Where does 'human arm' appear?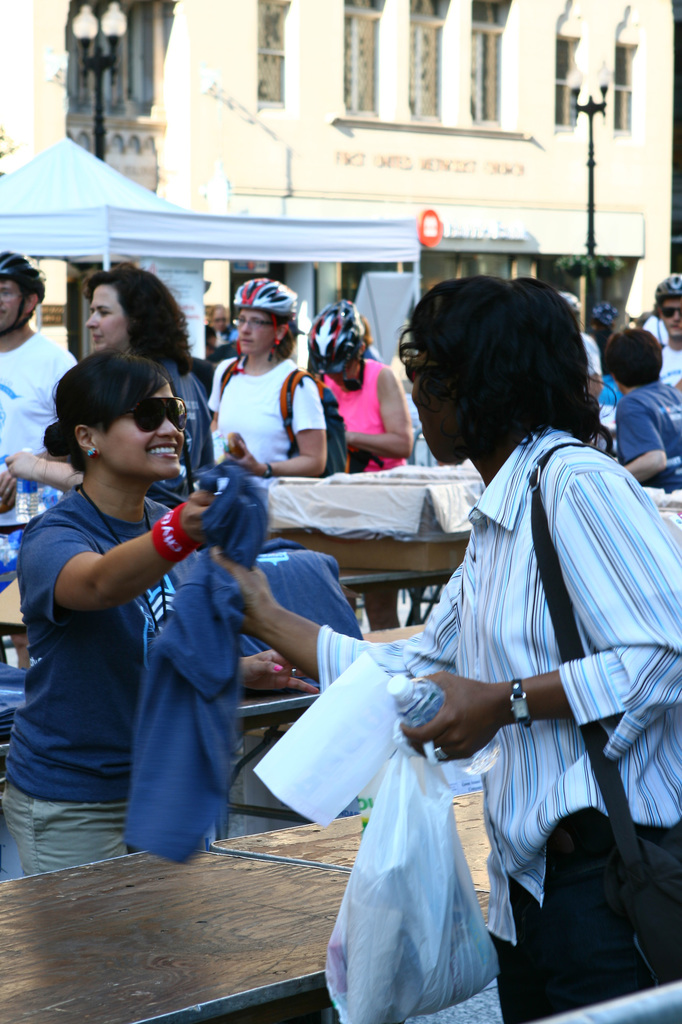
Appears at {"left": 399, "top": 472, "right": 681, "bottom": 763}.
